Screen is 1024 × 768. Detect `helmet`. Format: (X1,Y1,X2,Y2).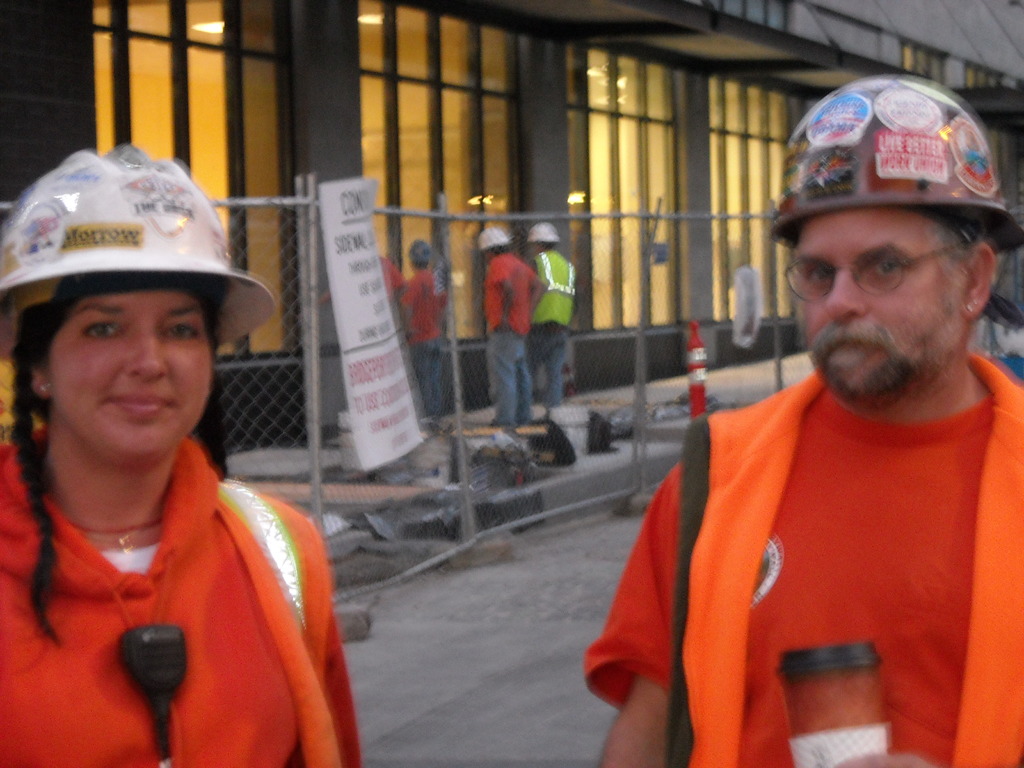
(755,74,1023,327).
